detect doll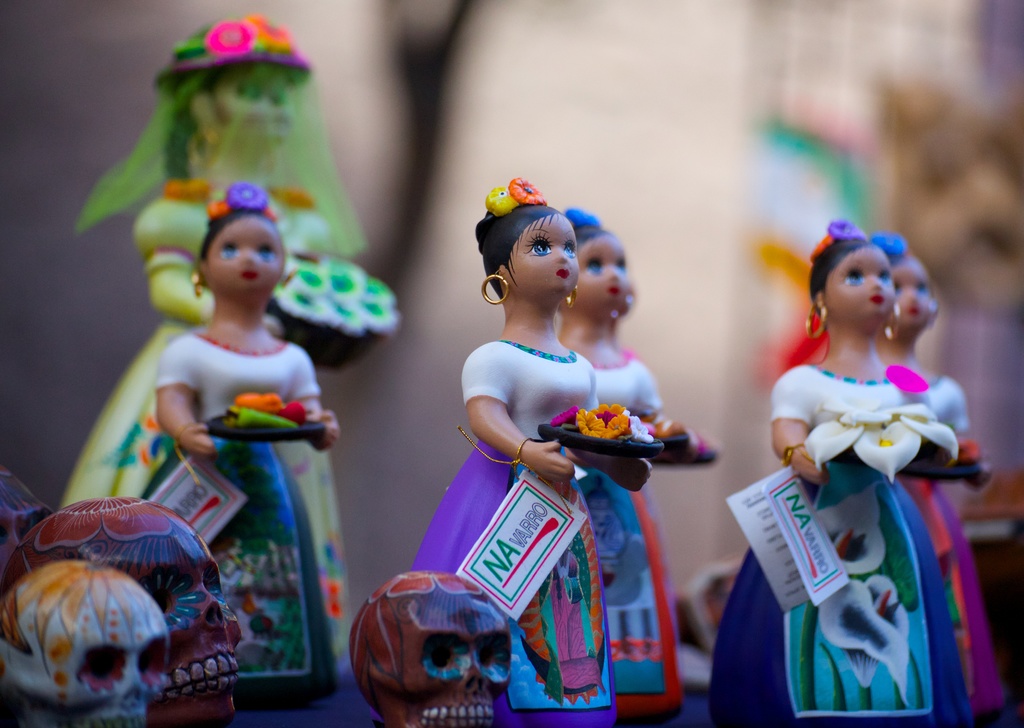
719/220/973/724
